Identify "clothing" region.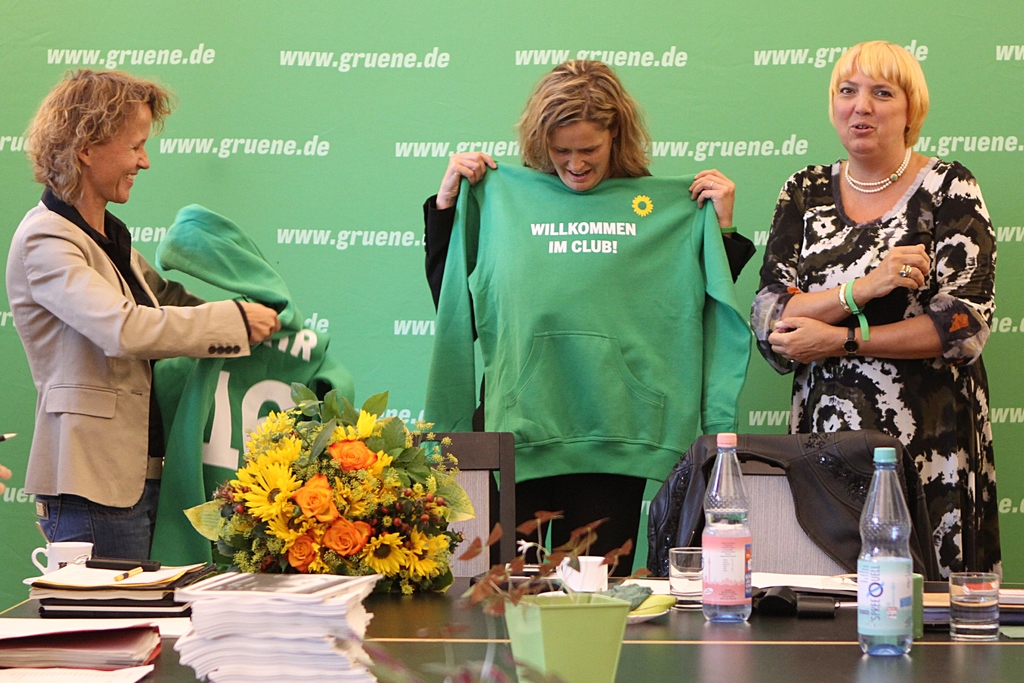
Region: <box>449,120,756,546</box>.
